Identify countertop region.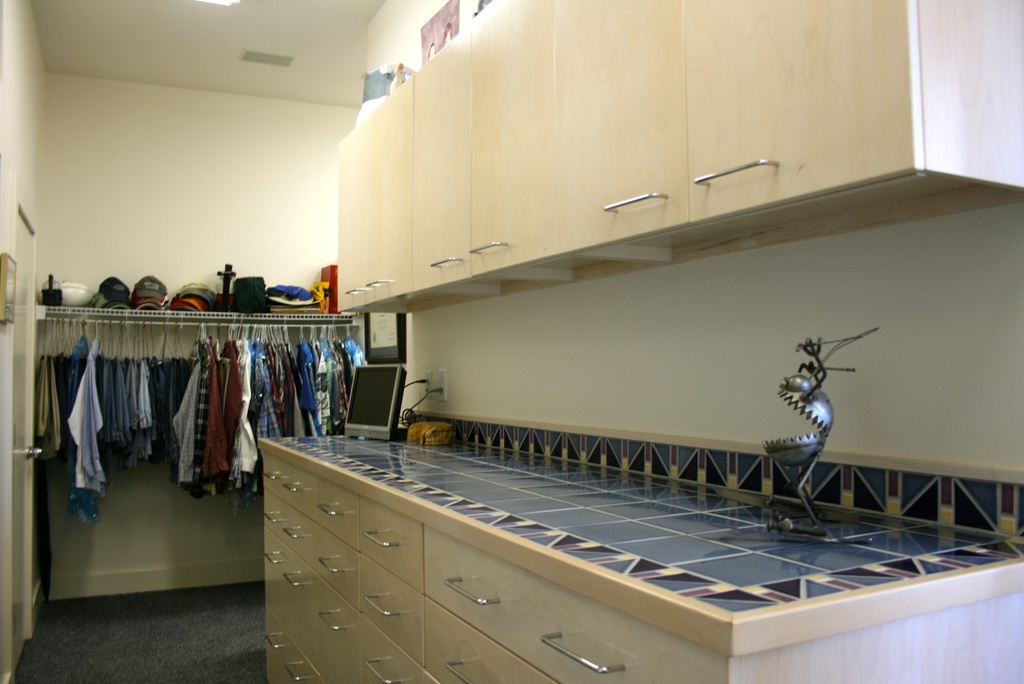
Region: 263/428/1023/680.
